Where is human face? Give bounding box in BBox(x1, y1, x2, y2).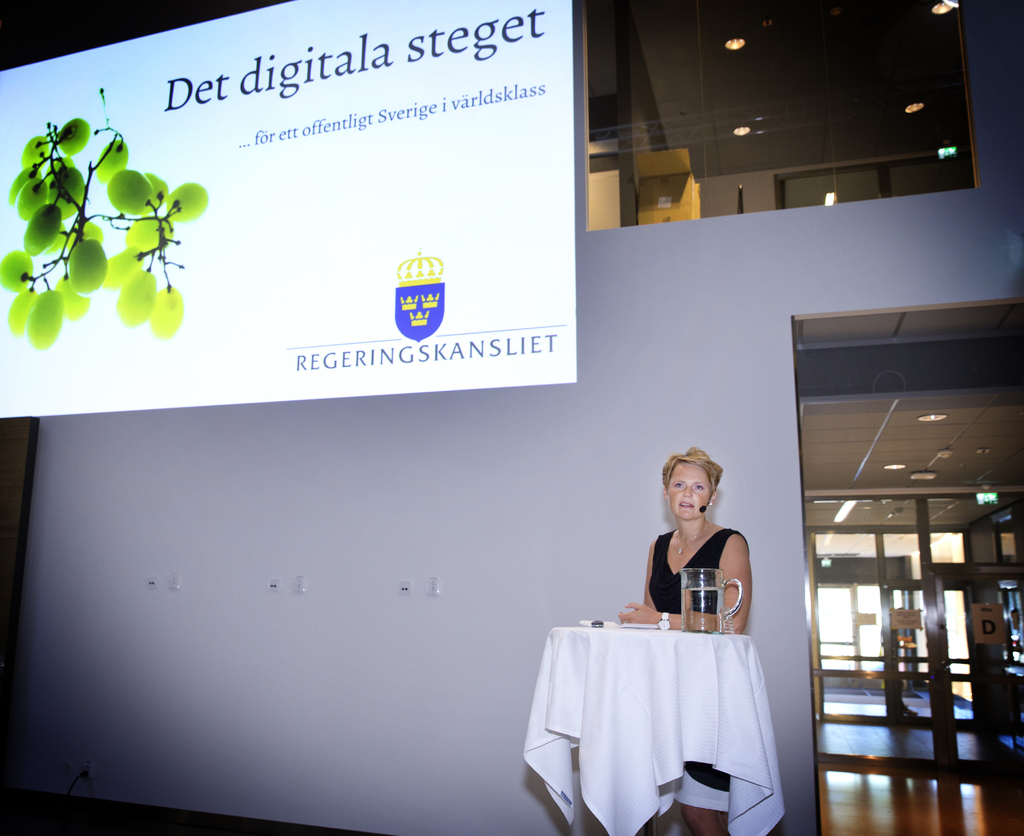
BBox(670, 461, 714, 516).
